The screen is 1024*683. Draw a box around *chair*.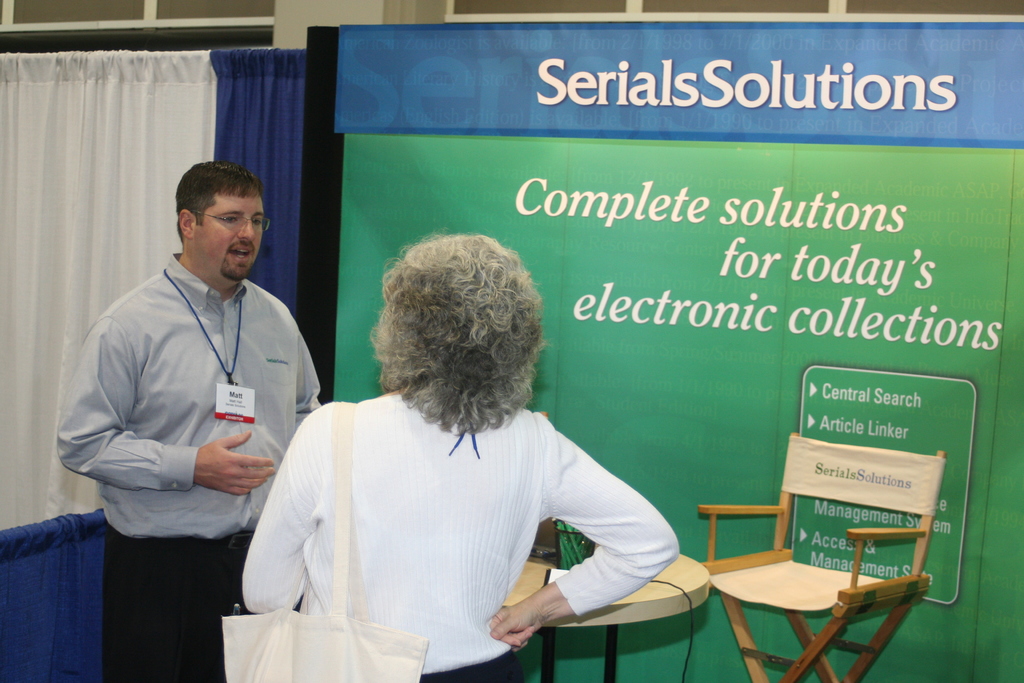
region(701, 503, 938, 673).
